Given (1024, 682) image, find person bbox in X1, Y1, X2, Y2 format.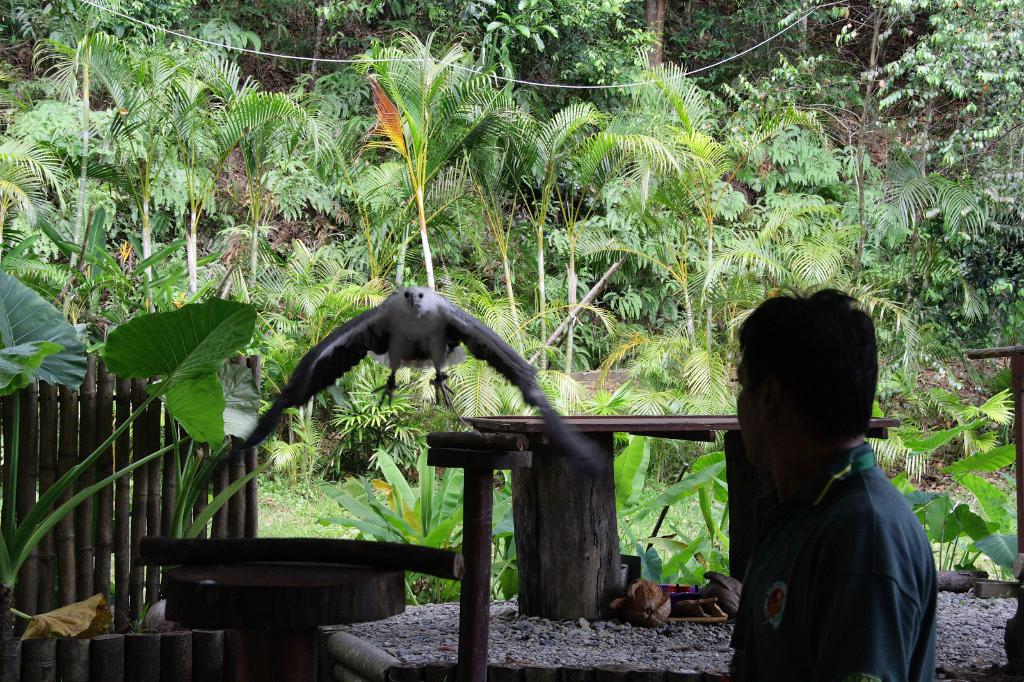
724, 280, 935, 681.
